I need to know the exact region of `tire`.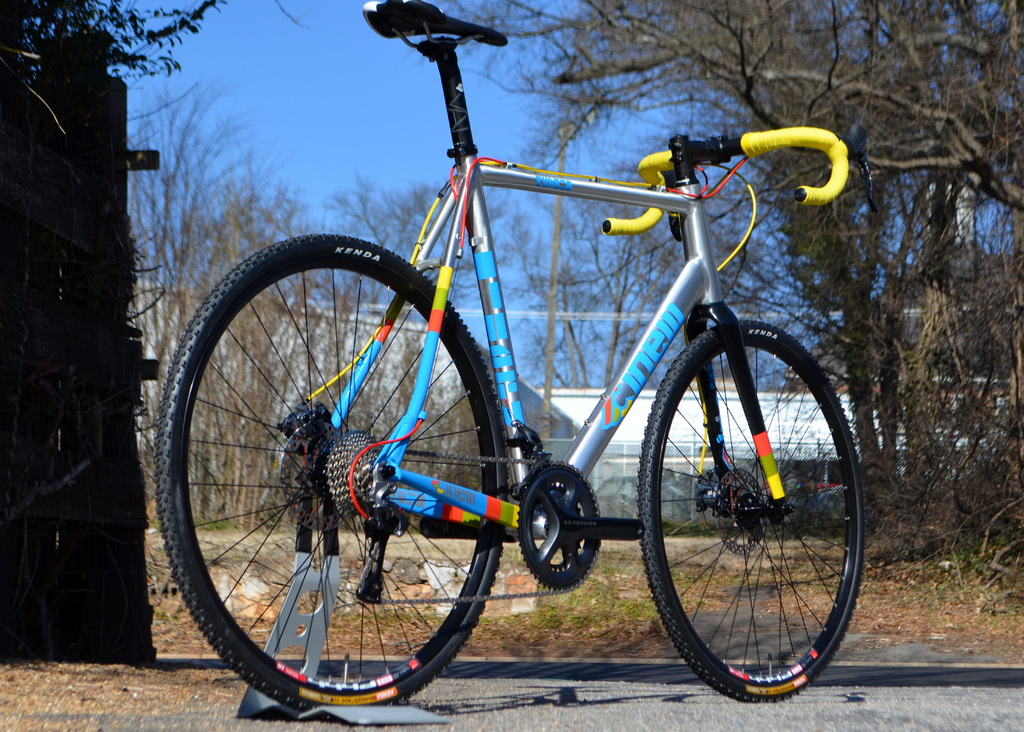
Region: (637,320,867,701).
